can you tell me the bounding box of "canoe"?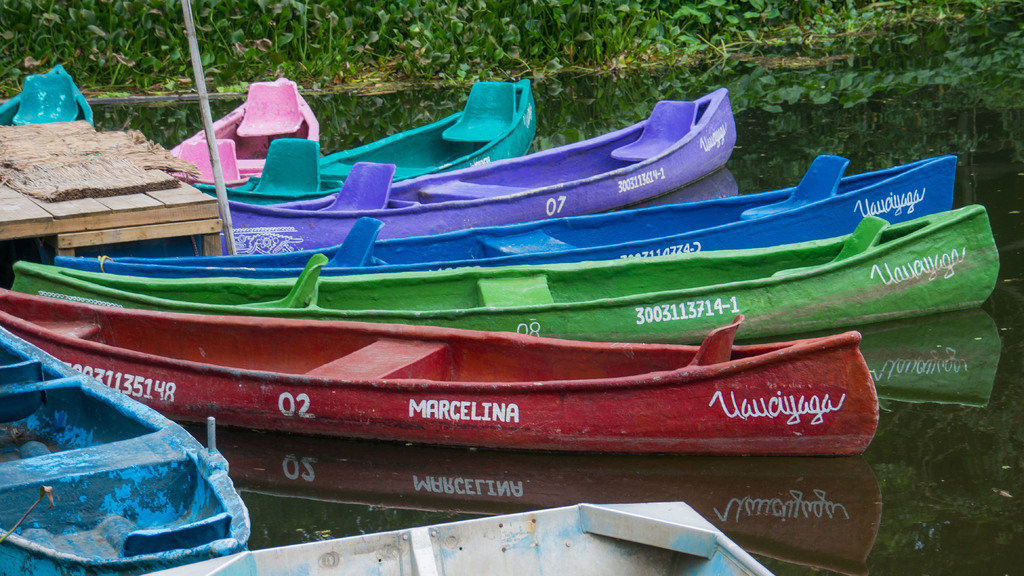
{"left": 161, "top": 76, "right": 314, "bottom": 191}.
